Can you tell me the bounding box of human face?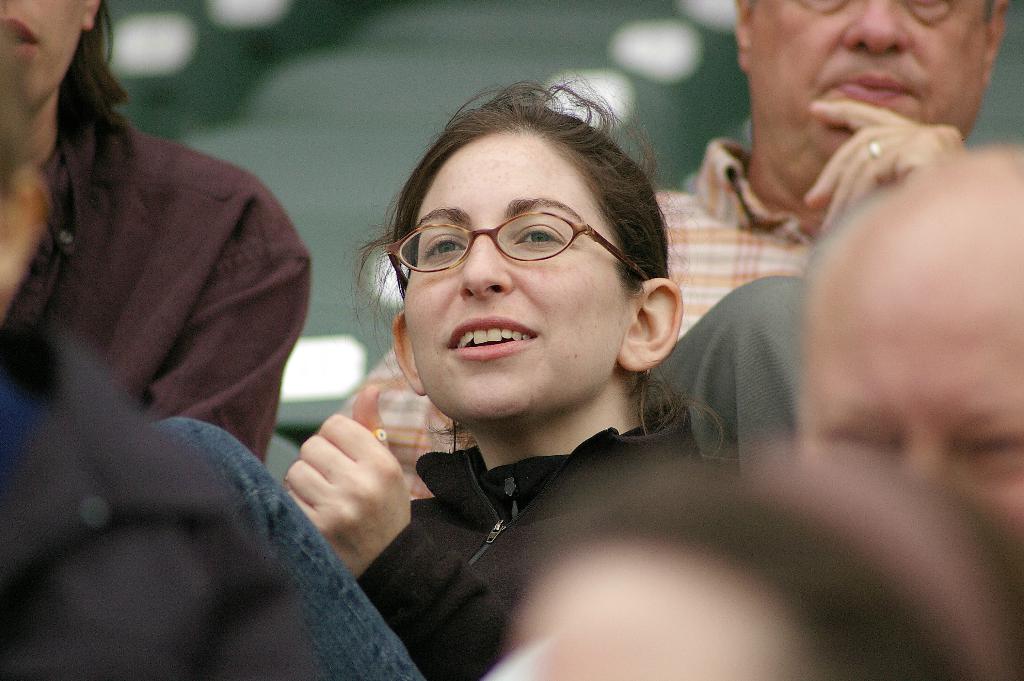
crop(403, 140, 628, 424).
